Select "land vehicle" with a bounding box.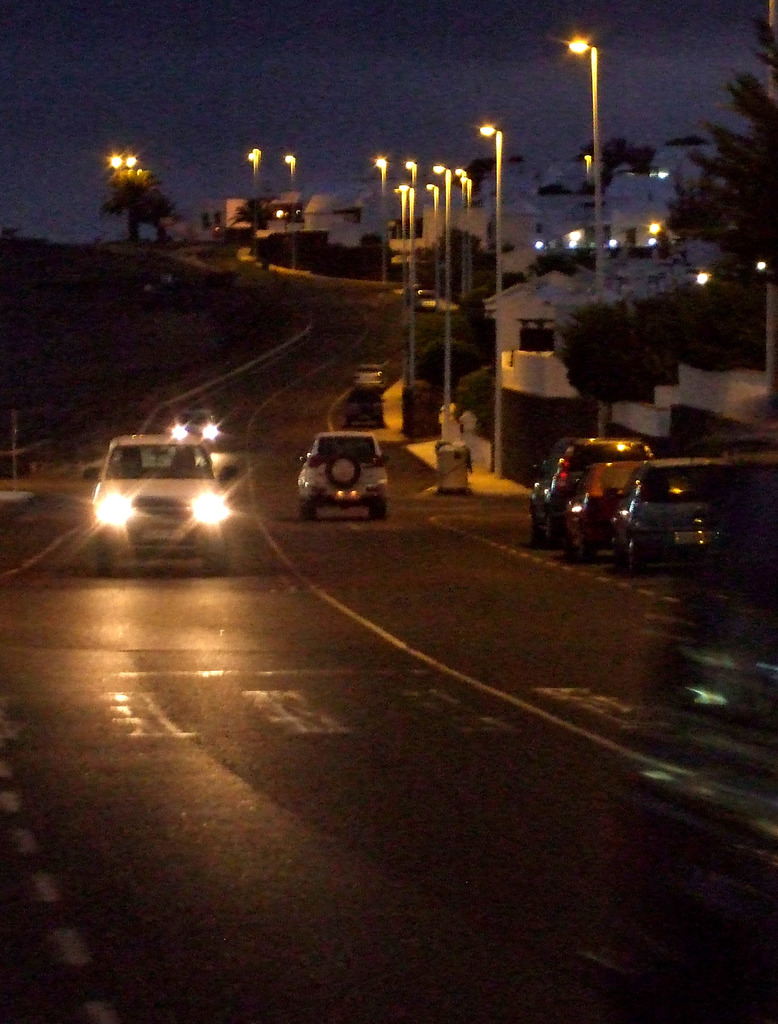
locate(566, 460, 641, 552).
